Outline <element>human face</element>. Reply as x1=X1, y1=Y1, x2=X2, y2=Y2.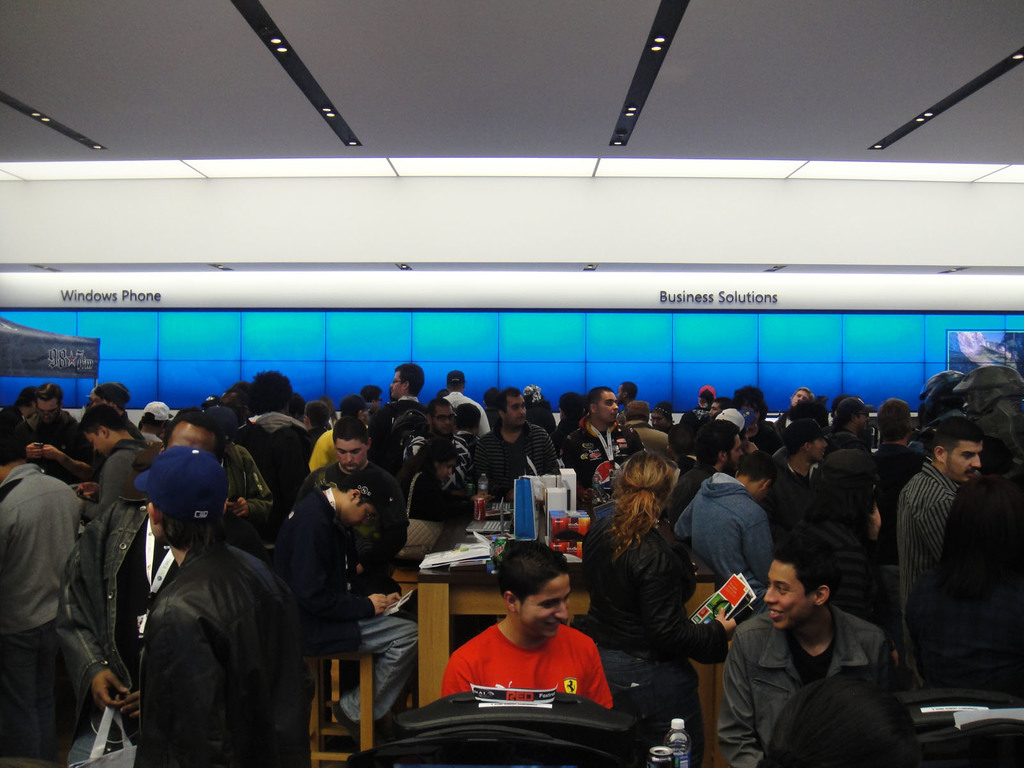
x1=758, y1=561, x2=813, y2=634.
